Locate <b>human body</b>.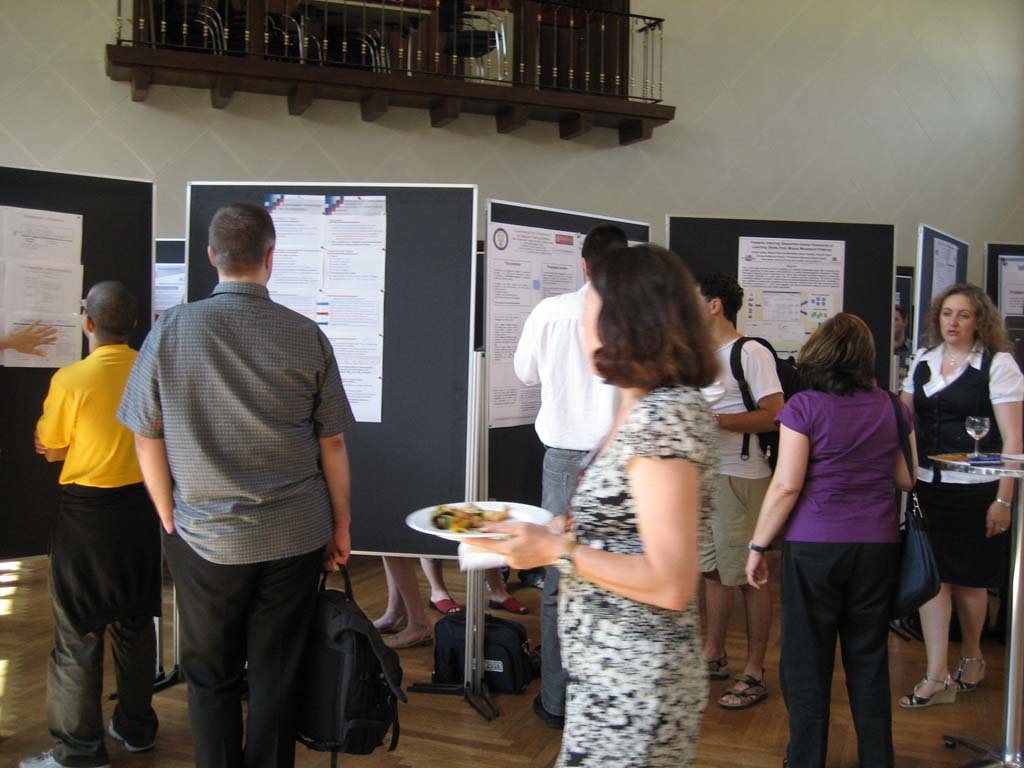
Bounding box: {"x1": 118, "y1": 200, "x2": 351, "y2": 767}.
